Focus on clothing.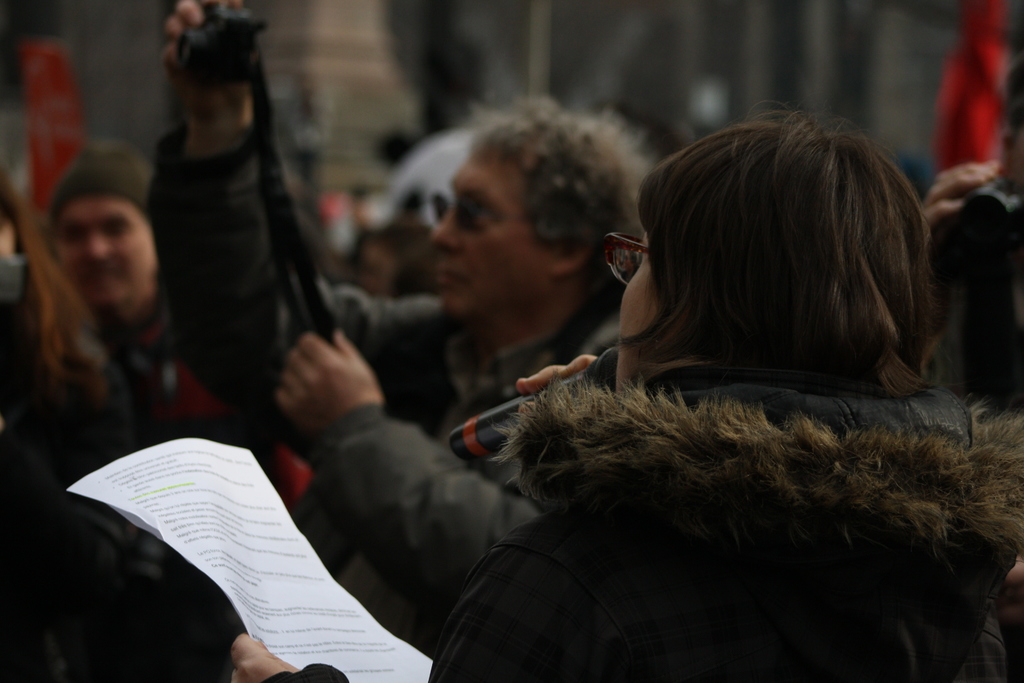
Focused at 262/365/1021/682.
